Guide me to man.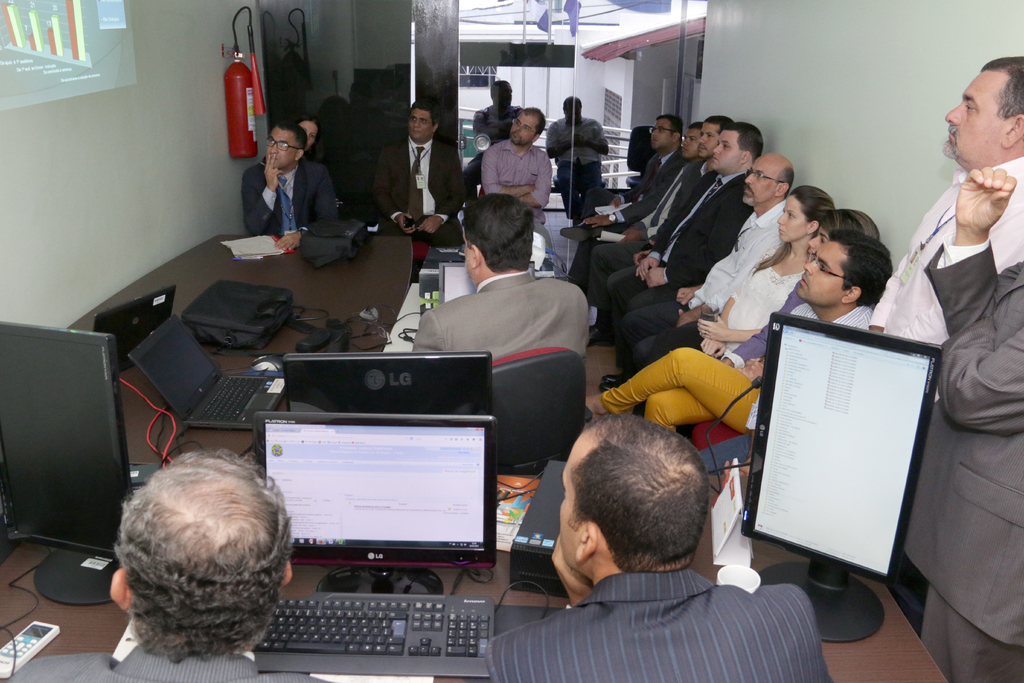
Guidance: (556, 113, 687, 295).
